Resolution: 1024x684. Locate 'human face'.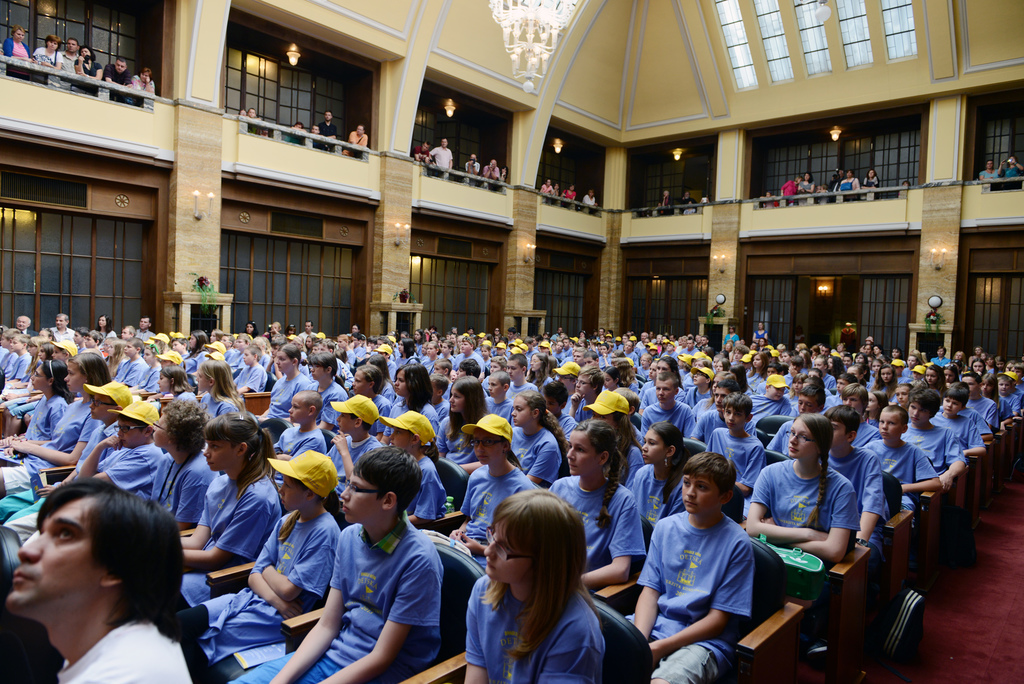
[483,533,527,580].
